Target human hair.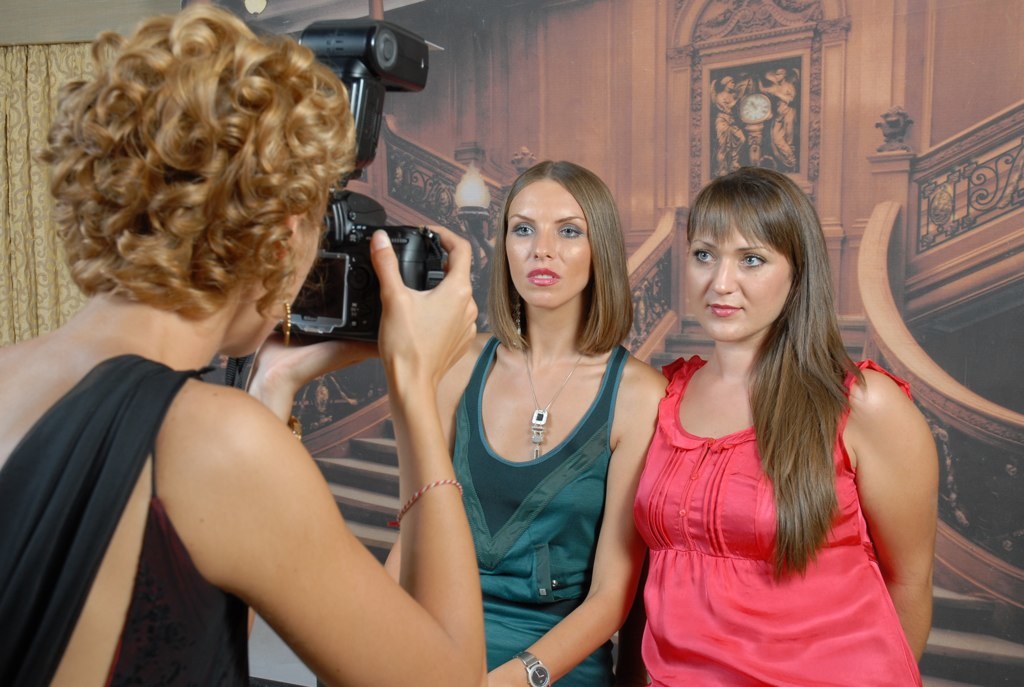
Target region: (484, 160, 634, 355).
